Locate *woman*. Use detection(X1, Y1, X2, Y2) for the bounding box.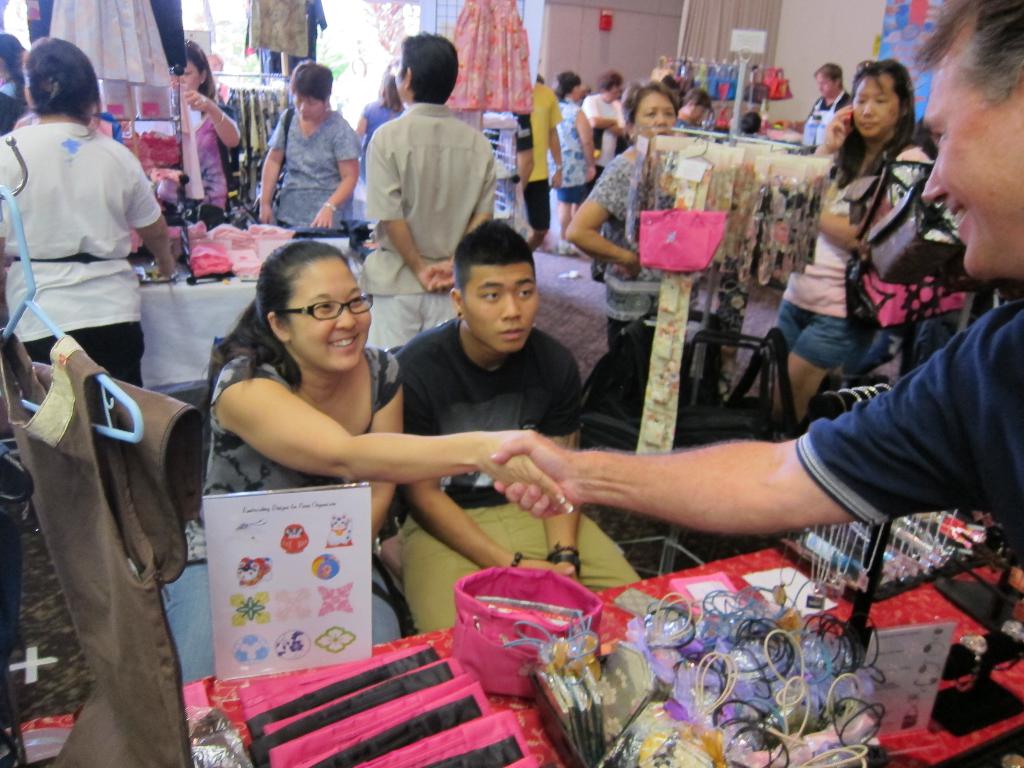
detection(353, 60, 404, 169).
